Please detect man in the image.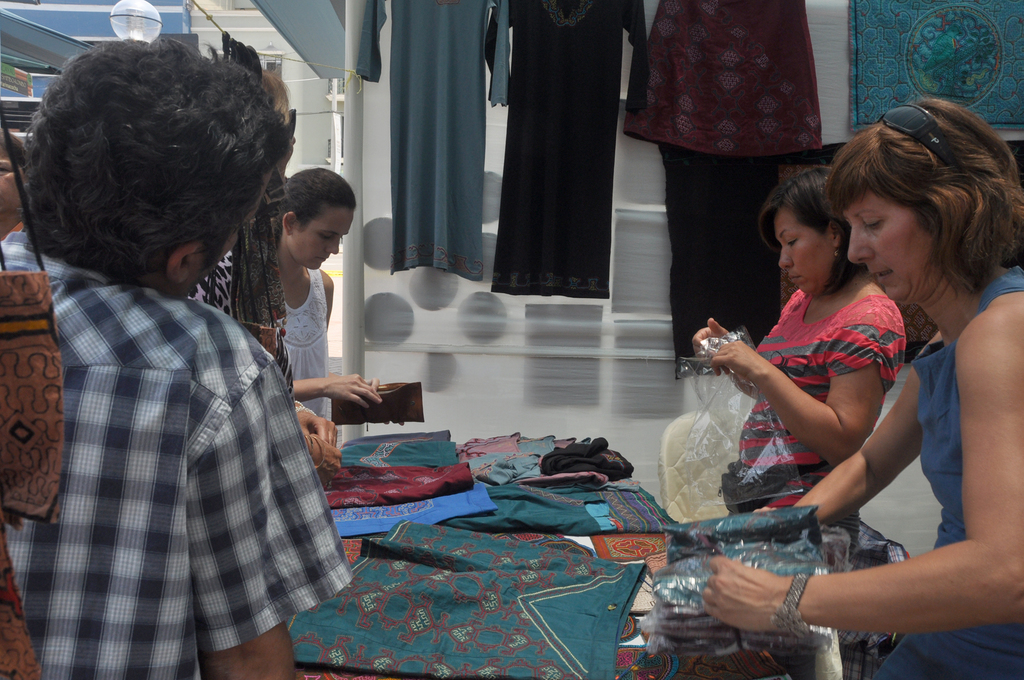
<region>0, 29, 356, 679</region>.
